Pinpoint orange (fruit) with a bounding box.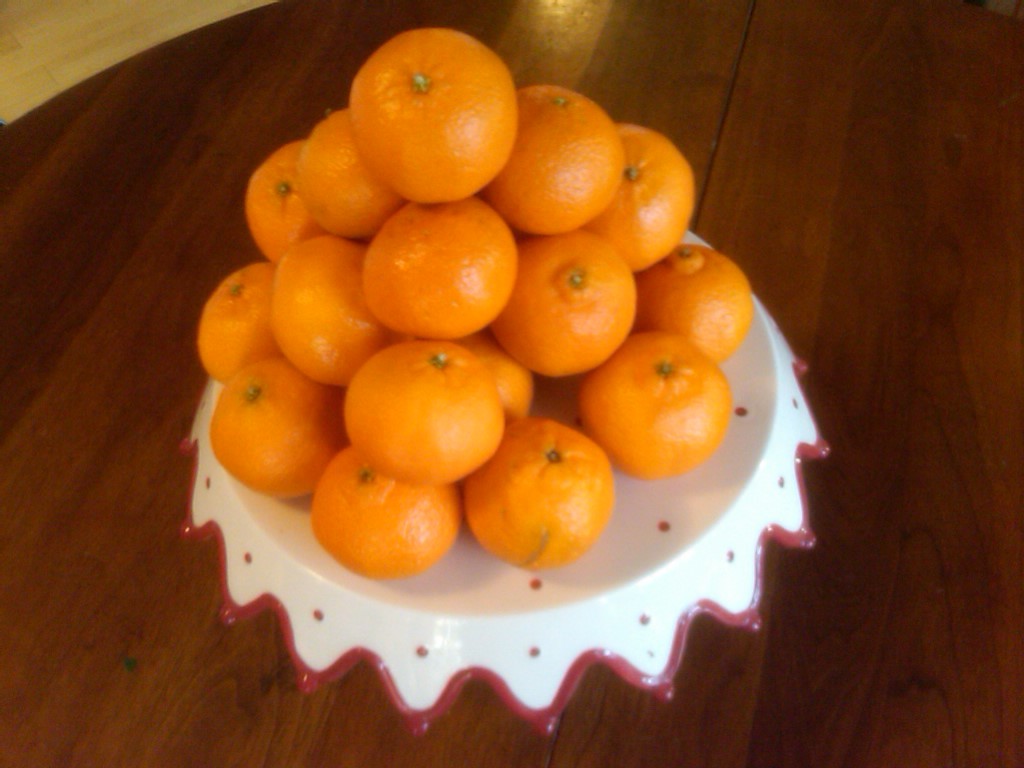
309,443,455,579.
